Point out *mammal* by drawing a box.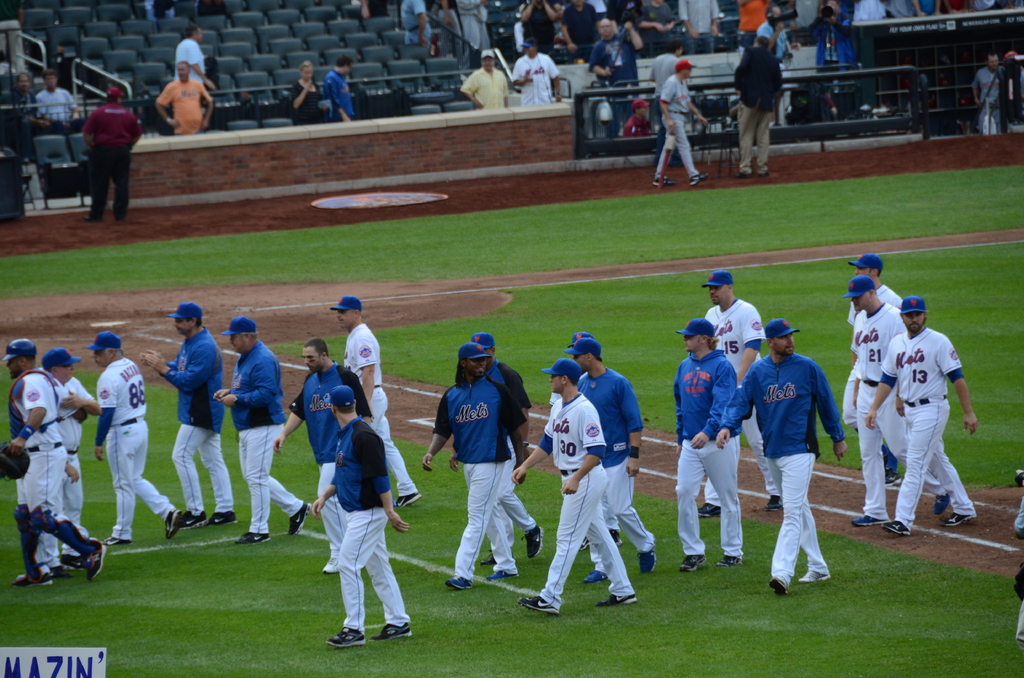
(854,0,886,20).
